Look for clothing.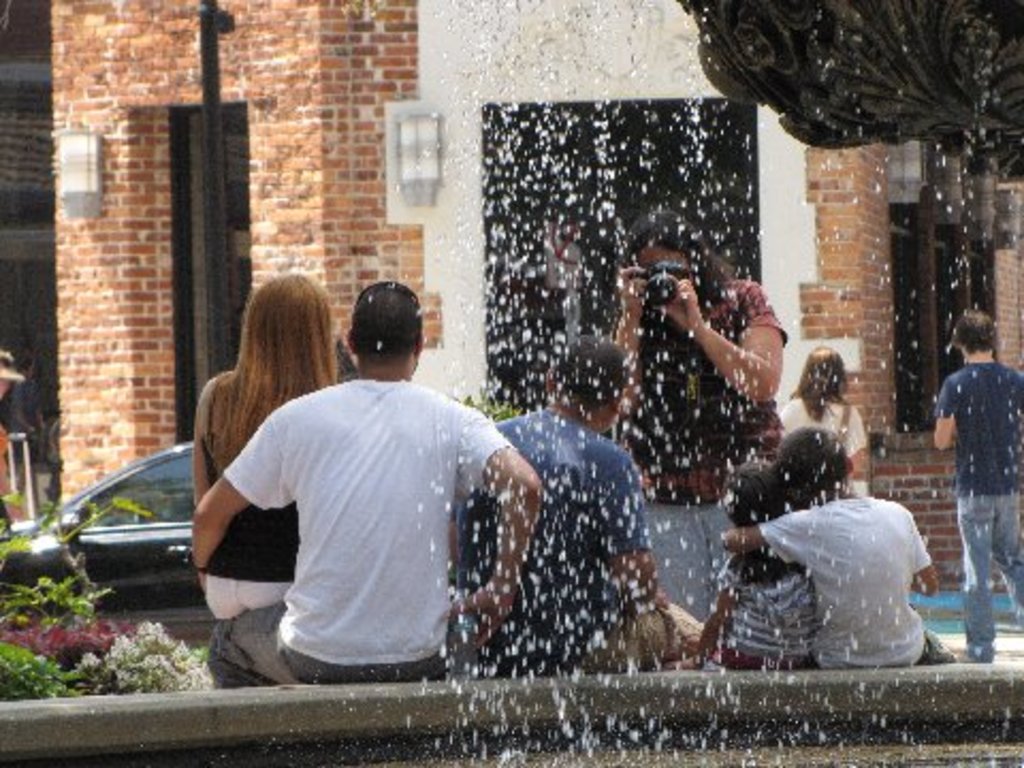
Found: left=198, top=378, right=535, bottom=698.
